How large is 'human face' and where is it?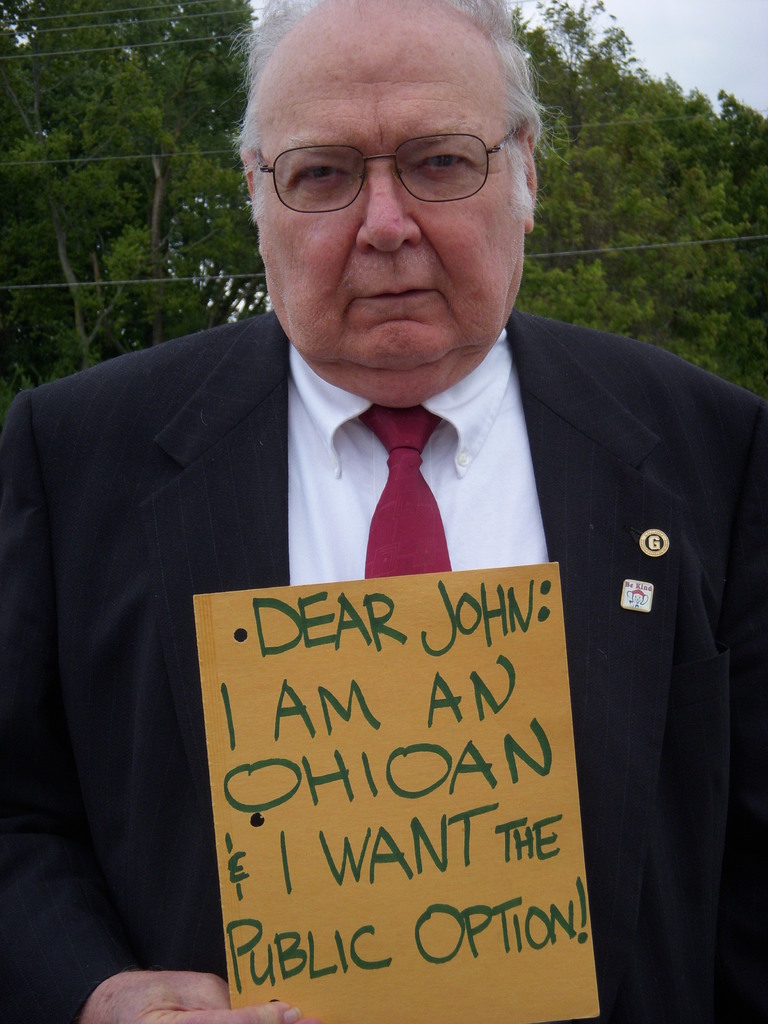
Bounding box: (255,42,527,371).
